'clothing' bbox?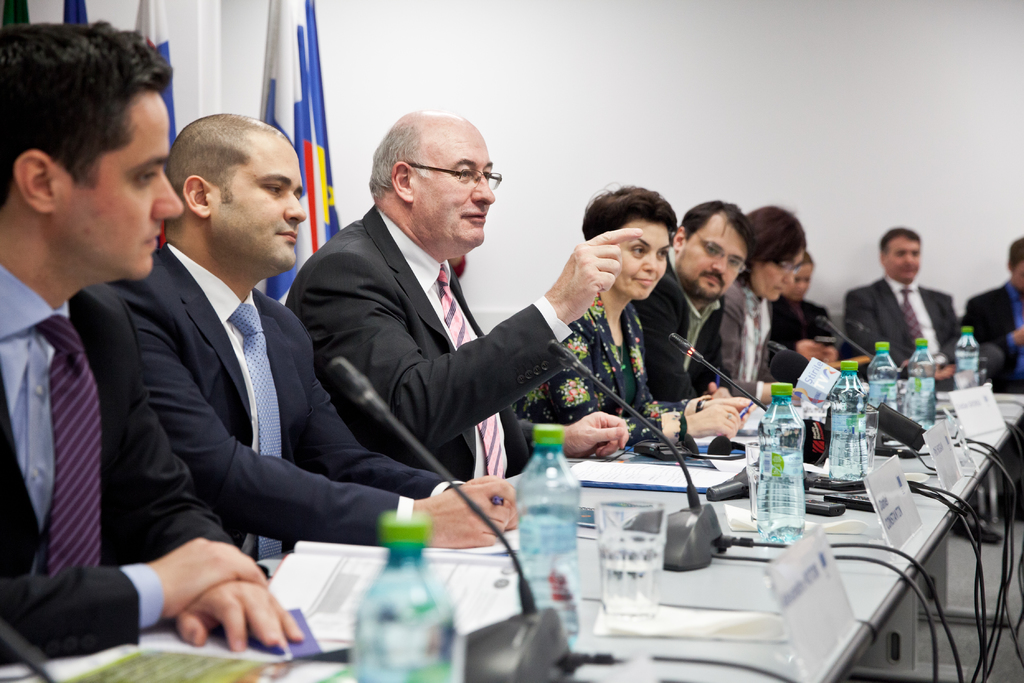
(left=845, top=279, right=1001, bottom=383)
